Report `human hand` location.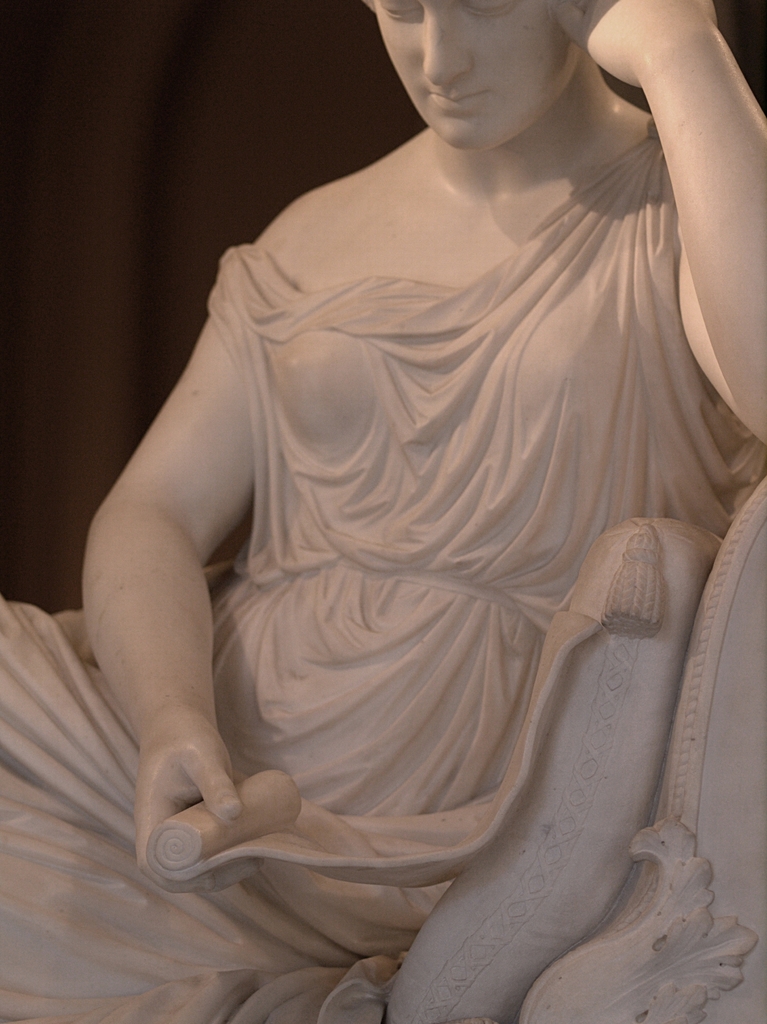
Report: 577,0,754,170.
